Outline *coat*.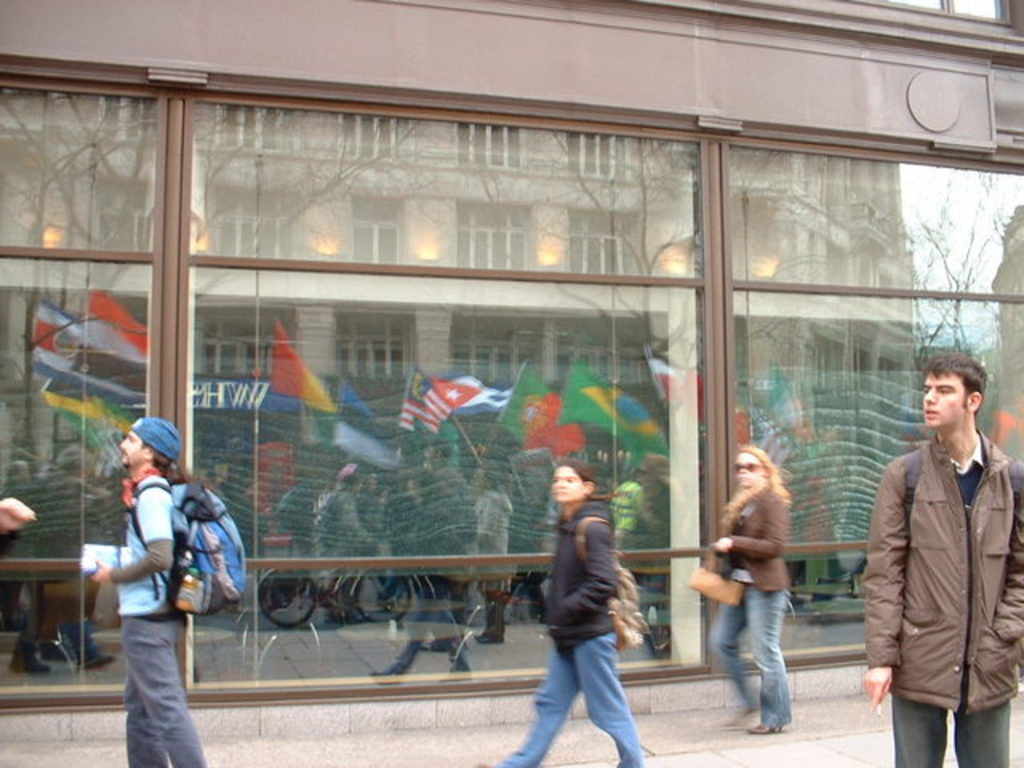
Outline: {"left": 715, "top": 491, "right": 795, "bottom": 592}.
